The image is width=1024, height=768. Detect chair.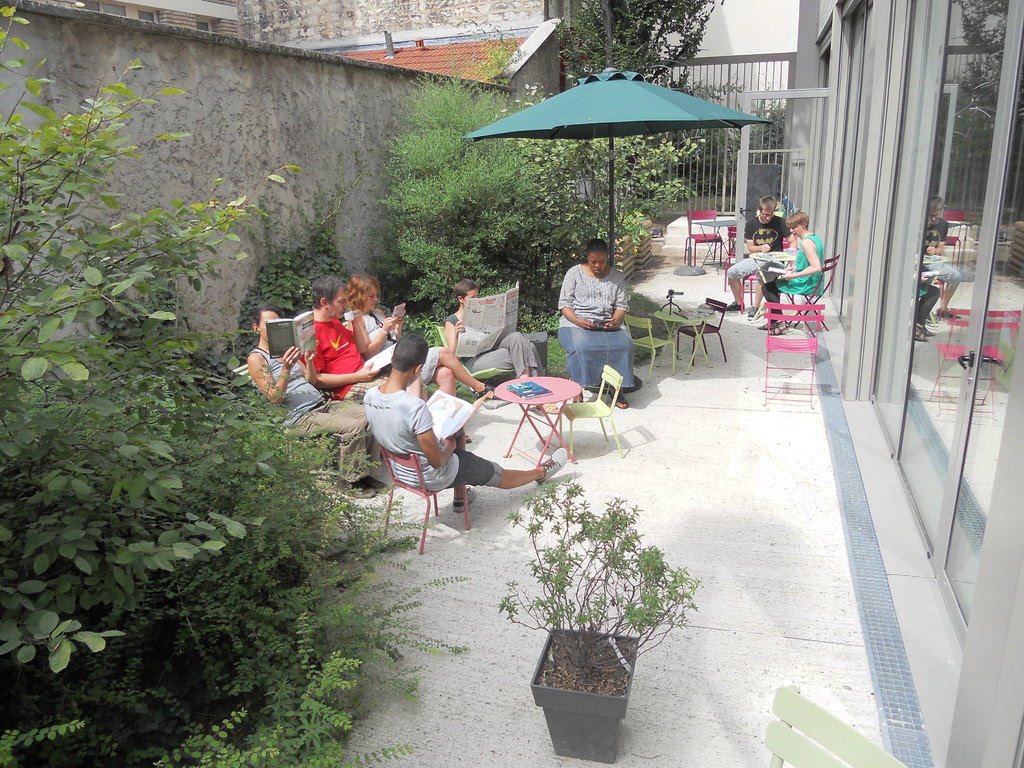
Detection: 684:209:721:266.
